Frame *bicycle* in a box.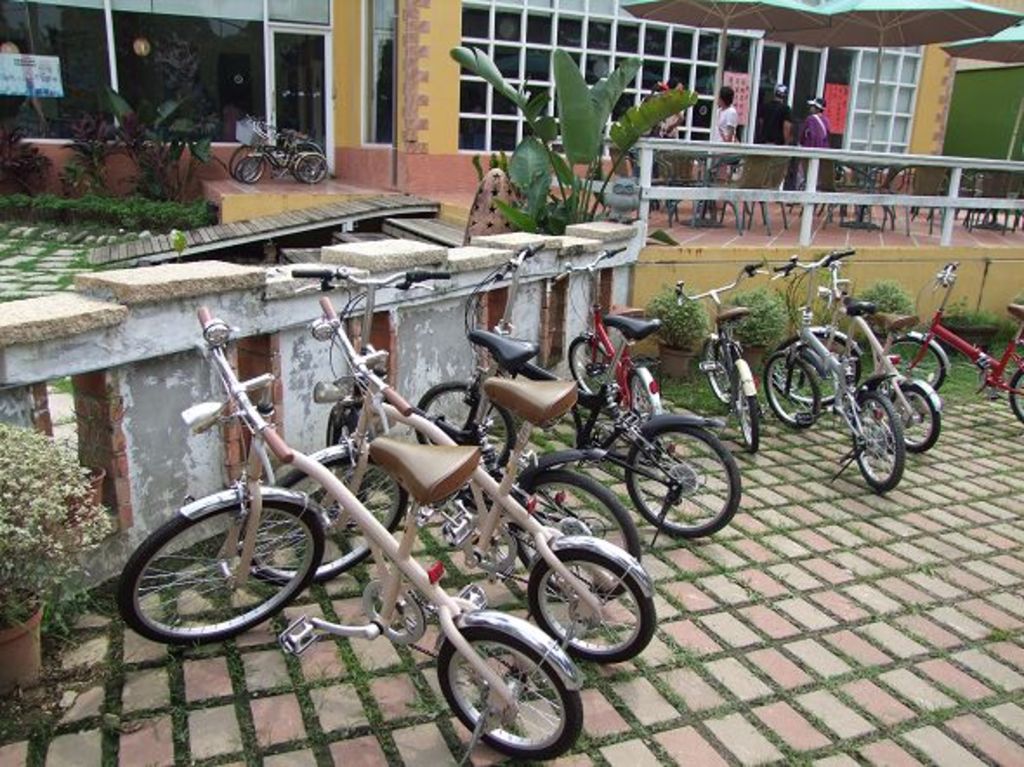
detection(295, 266, 633, 573).
